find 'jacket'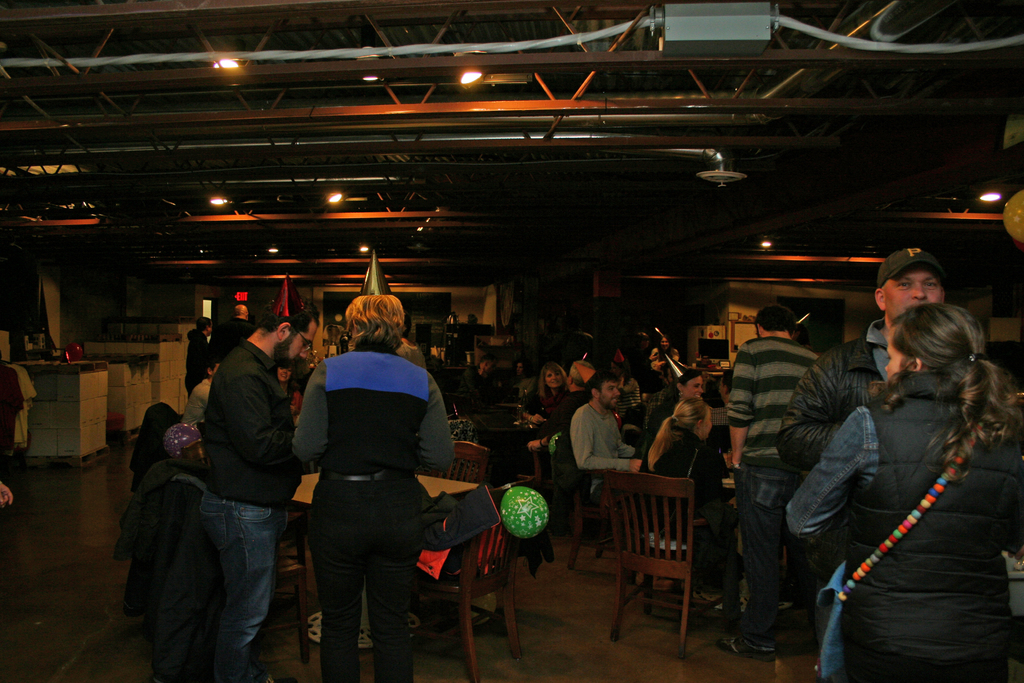
Rect(776, 332, 886, 477)
